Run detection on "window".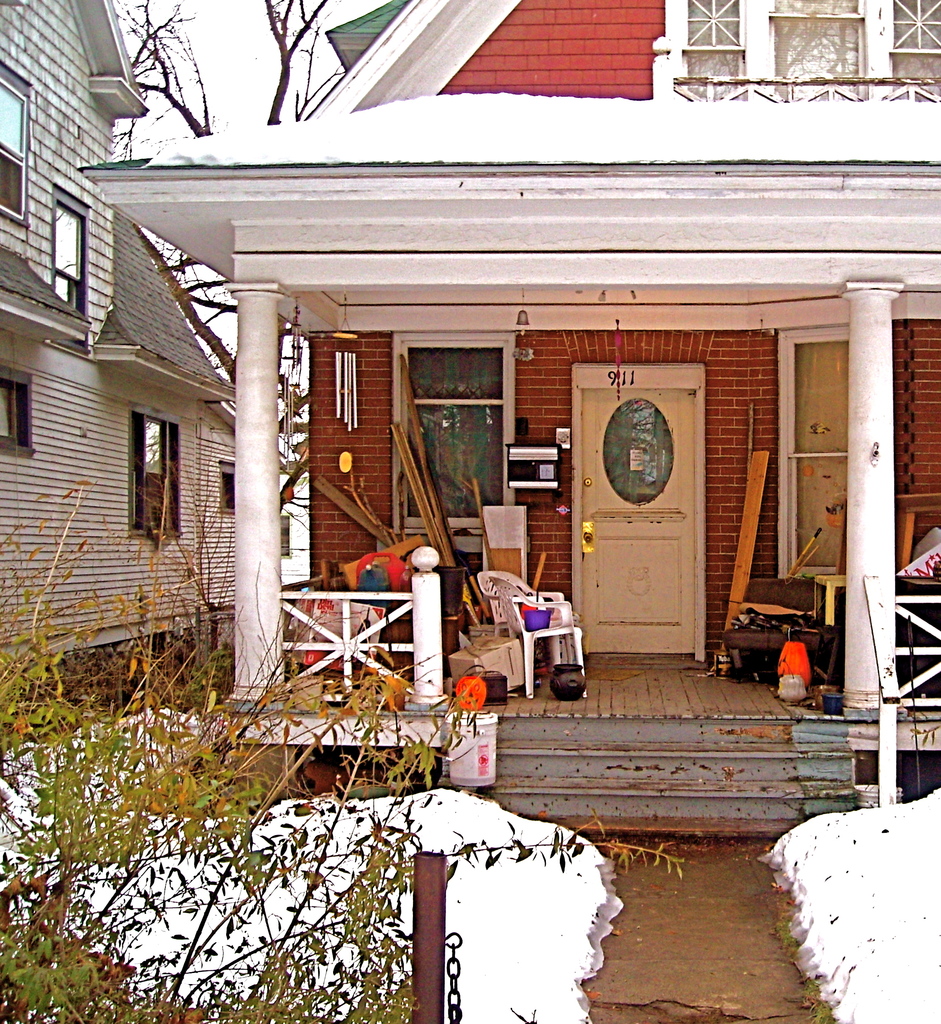
Result: (0,364,33,456).
